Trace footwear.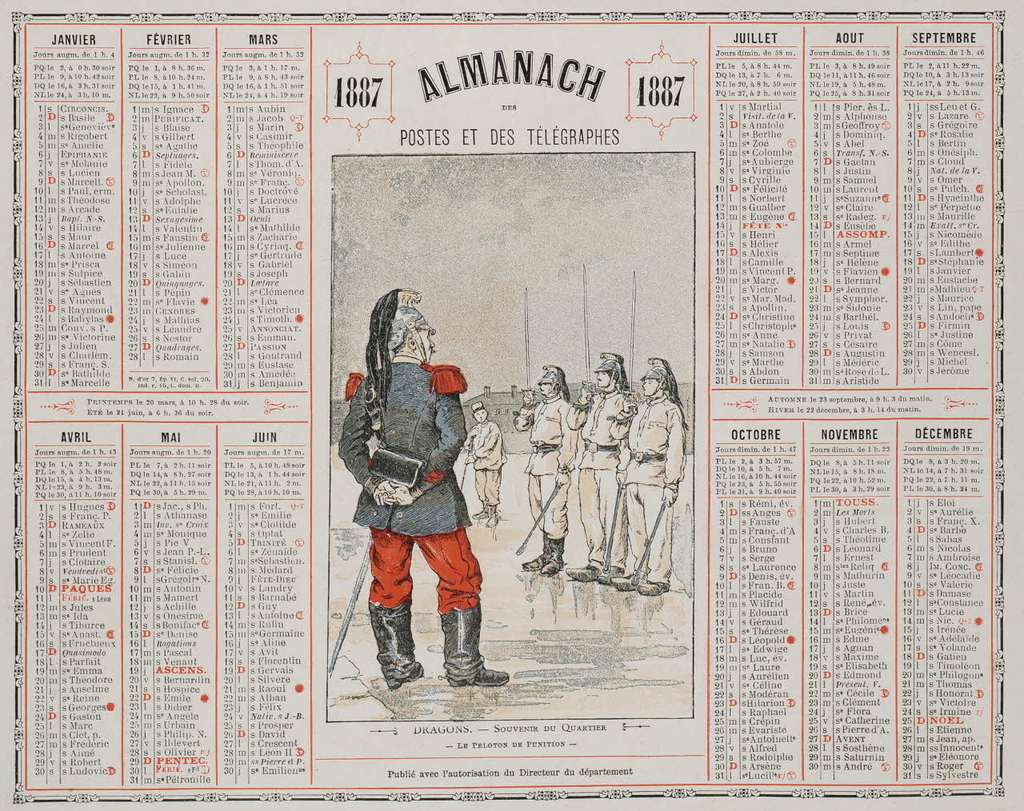
Traced to BBox(566, 568, 597, 585).
